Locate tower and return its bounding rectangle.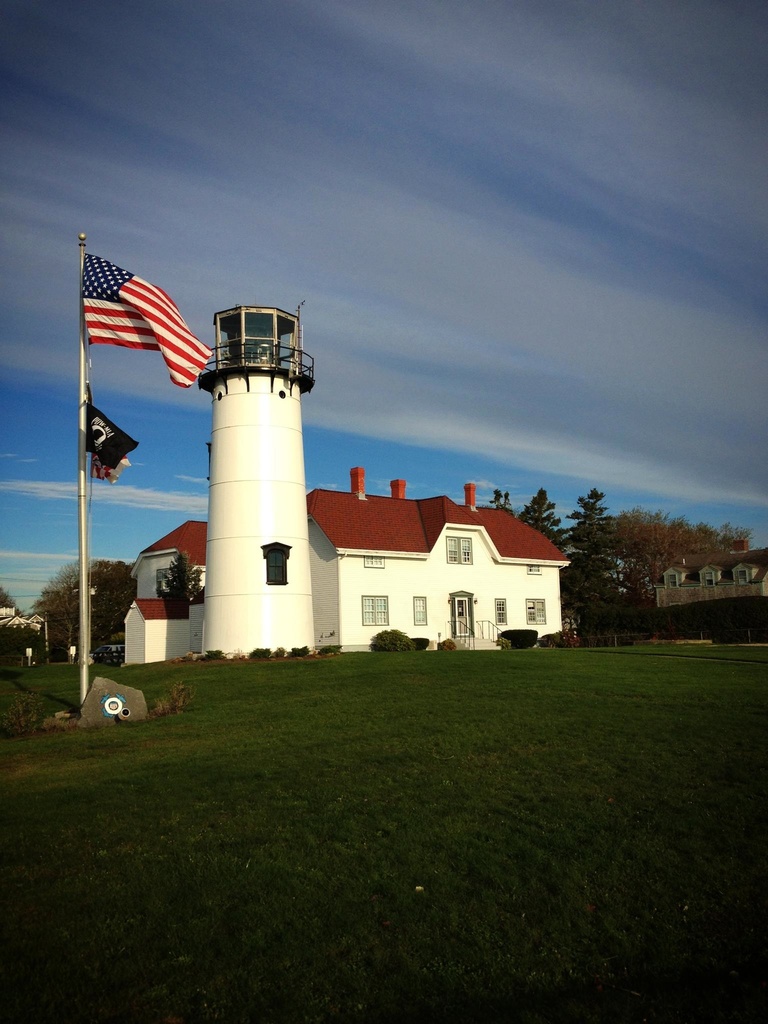
201,307,314,653.
